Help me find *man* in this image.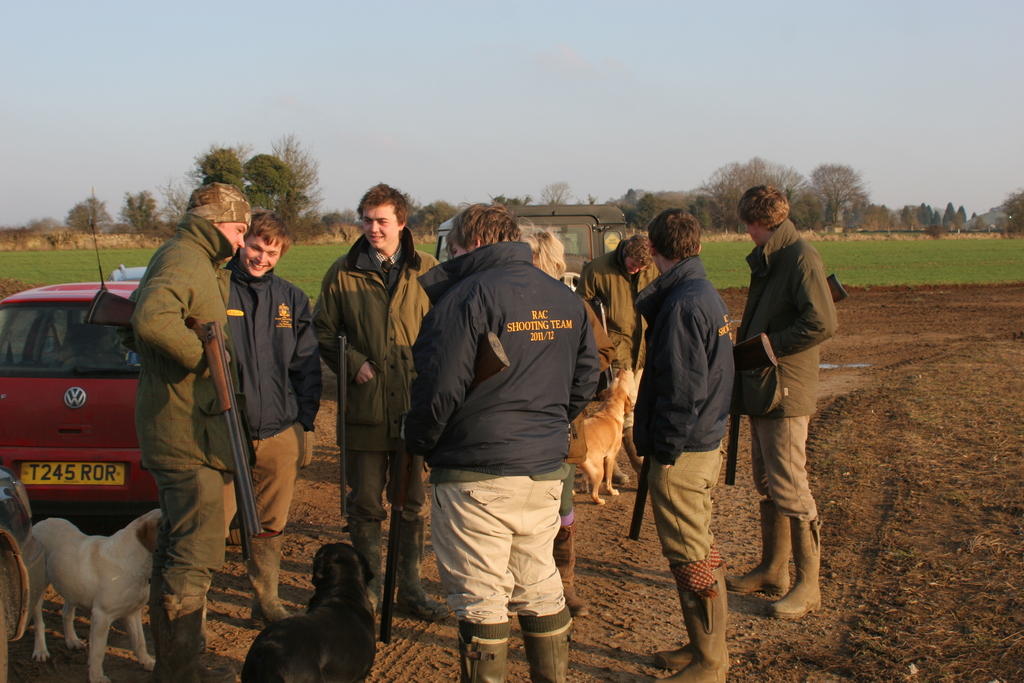
Found it: select_region(729, 184, 840, 617).
